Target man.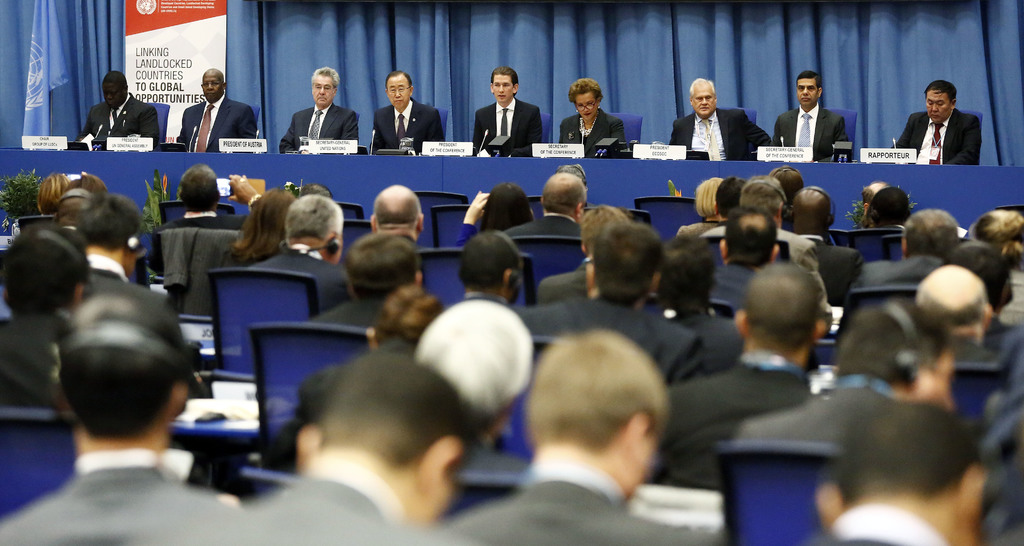
Target region: [847,204,959,288].
